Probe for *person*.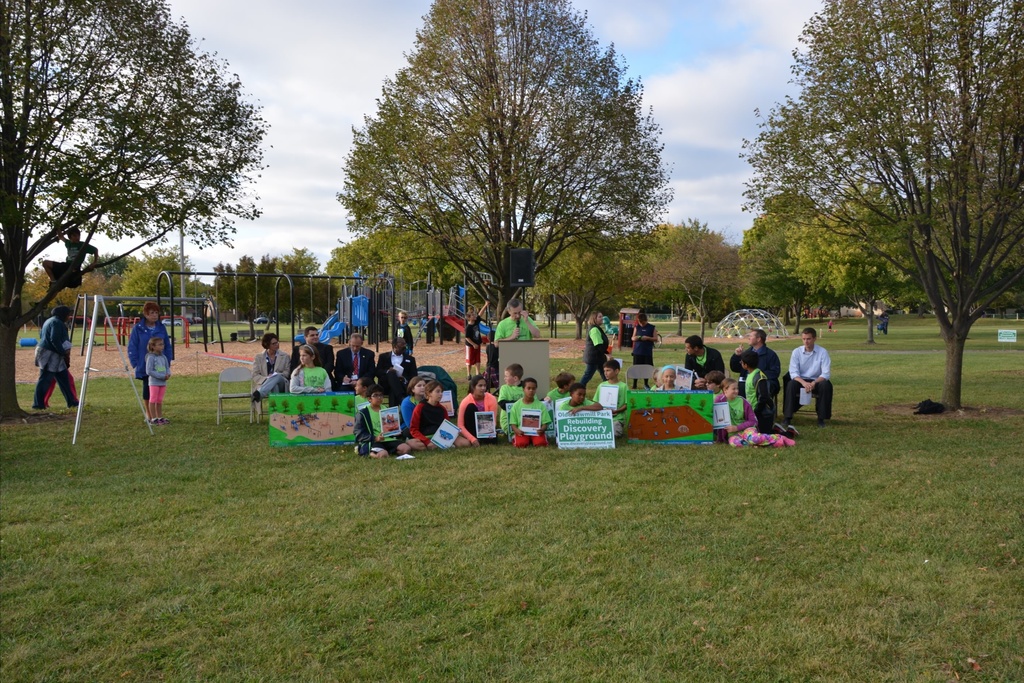
Probe result: left=750, top=353, right=778, bottom=434.
